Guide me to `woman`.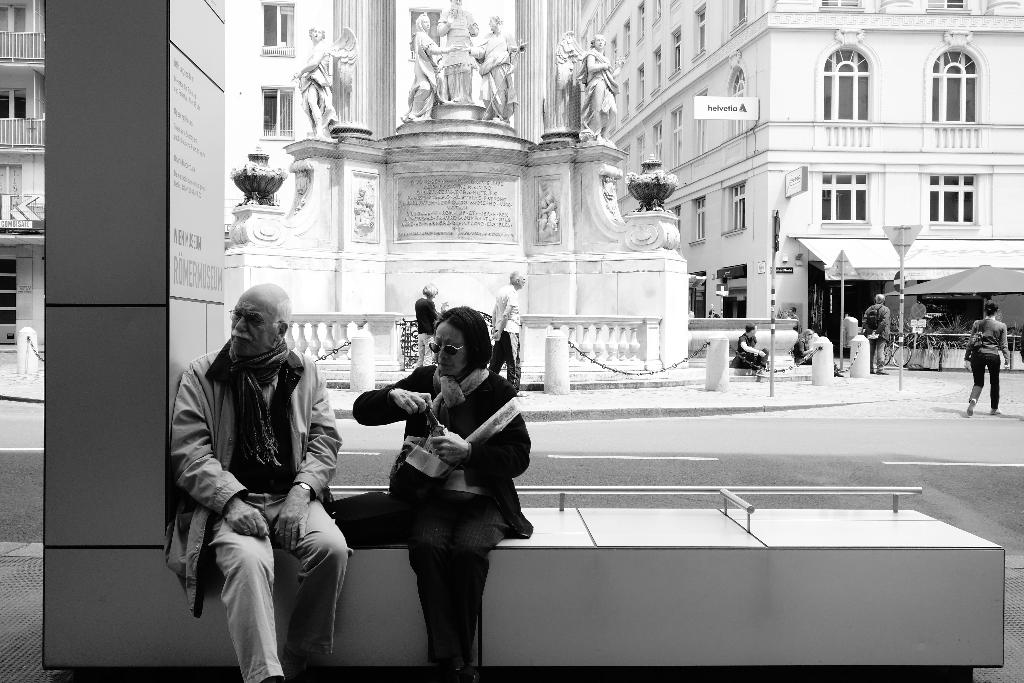
Guidance: box=[341, 300, 531, 679].
